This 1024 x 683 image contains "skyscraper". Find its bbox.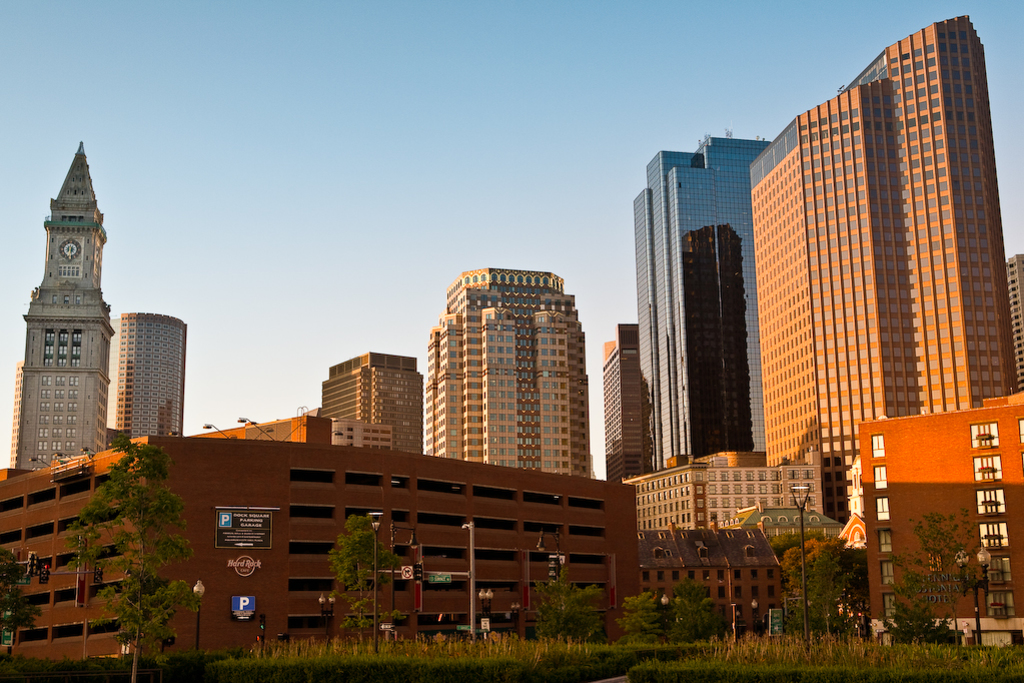
[746,14,1016,463].
